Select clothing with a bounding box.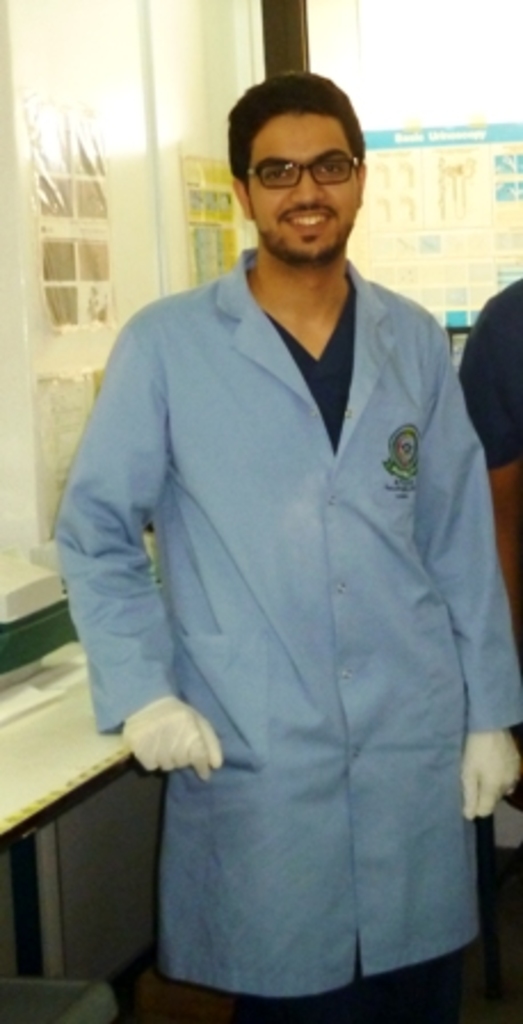
{"left": 441, "top": 261, "right": 521, "bottom": 473}.
